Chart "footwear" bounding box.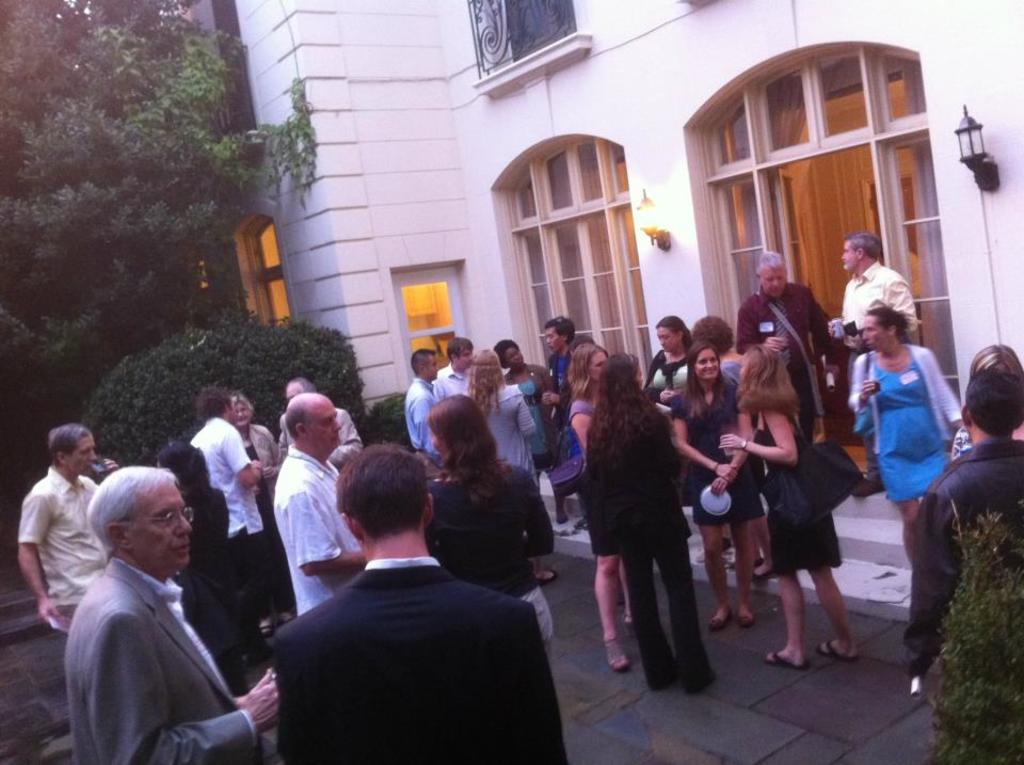
Charted: (768, 642, 813, 670).
